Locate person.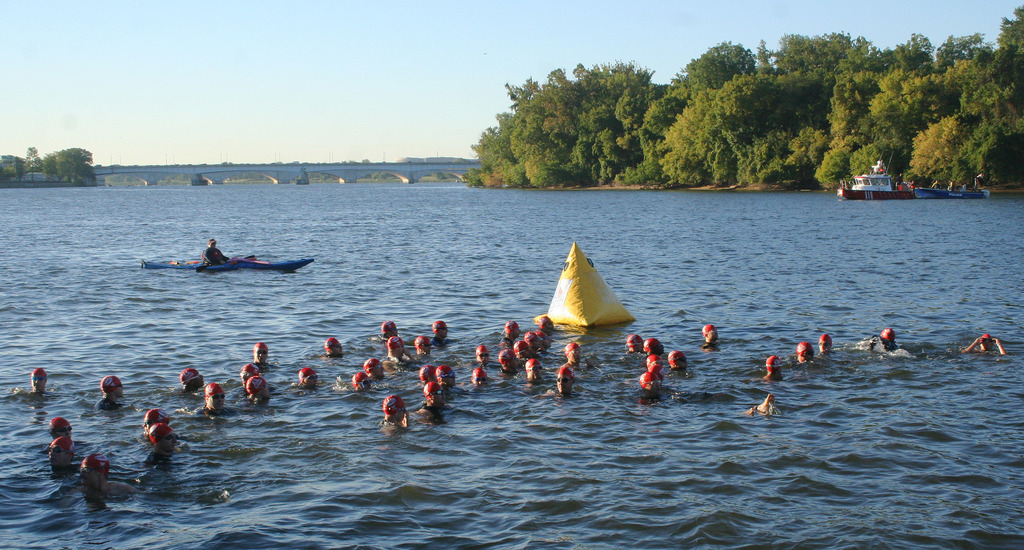
Bounding box: Rect(202, 238, 227, 267).
